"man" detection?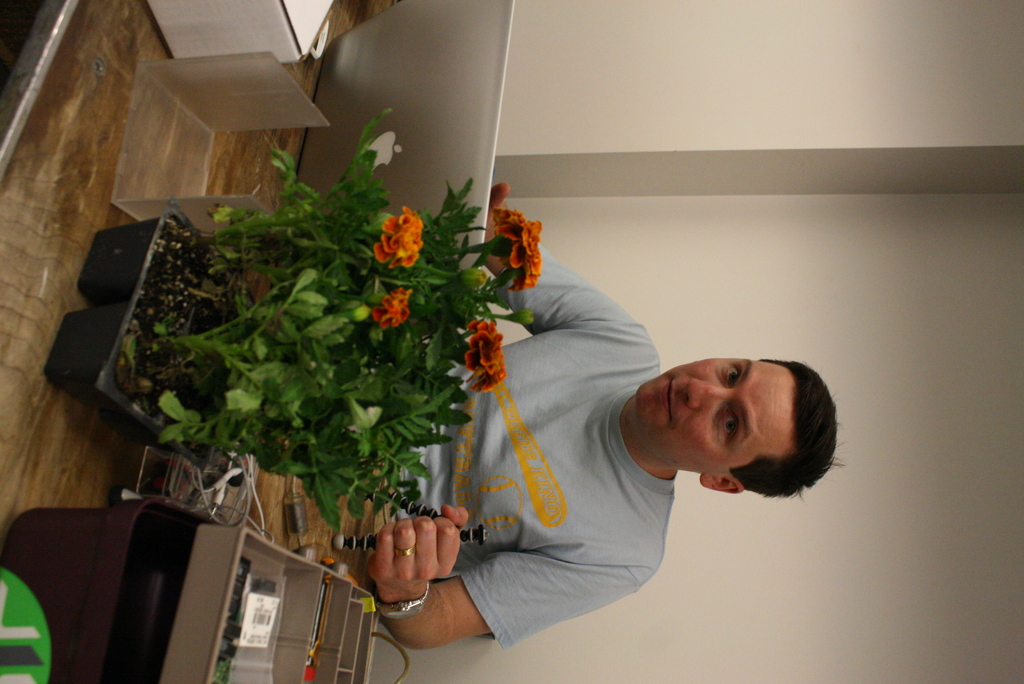
x1=369 y1=195 x2=850 y2=663
